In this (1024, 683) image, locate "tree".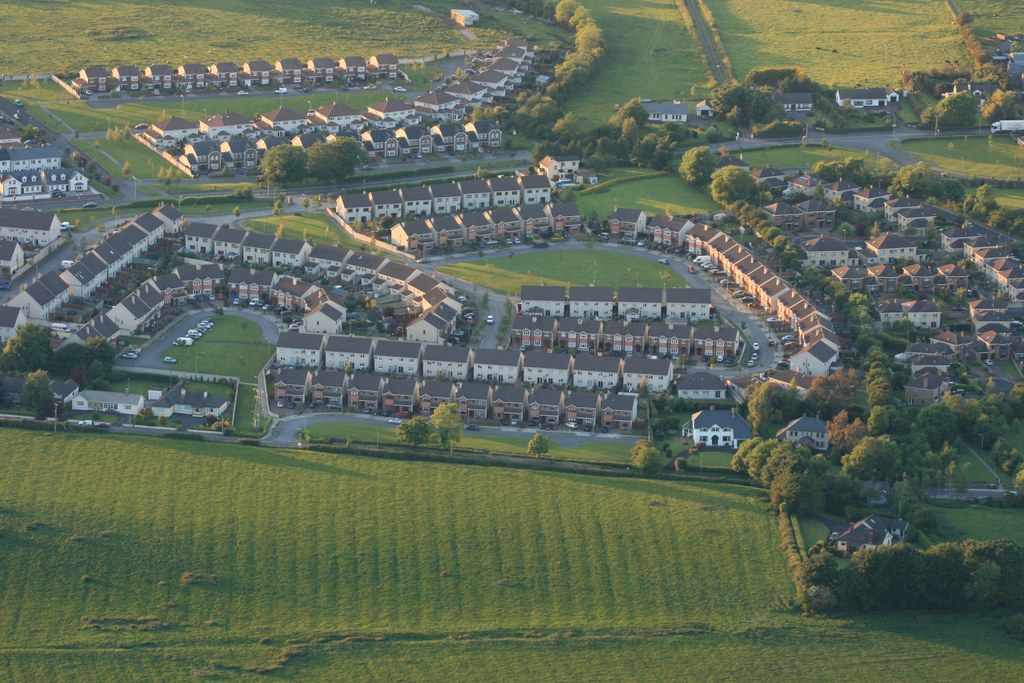
Bounding box: Rect(676, 142, 719, 186).
